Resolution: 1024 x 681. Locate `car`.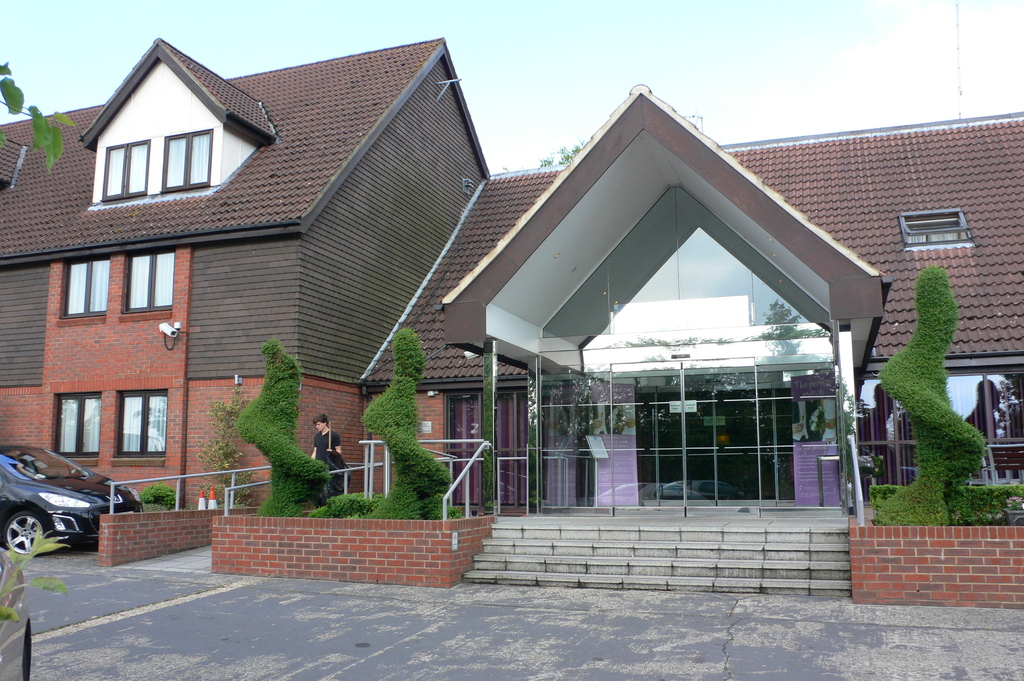
l=0, t=438, r=128, b=559.
